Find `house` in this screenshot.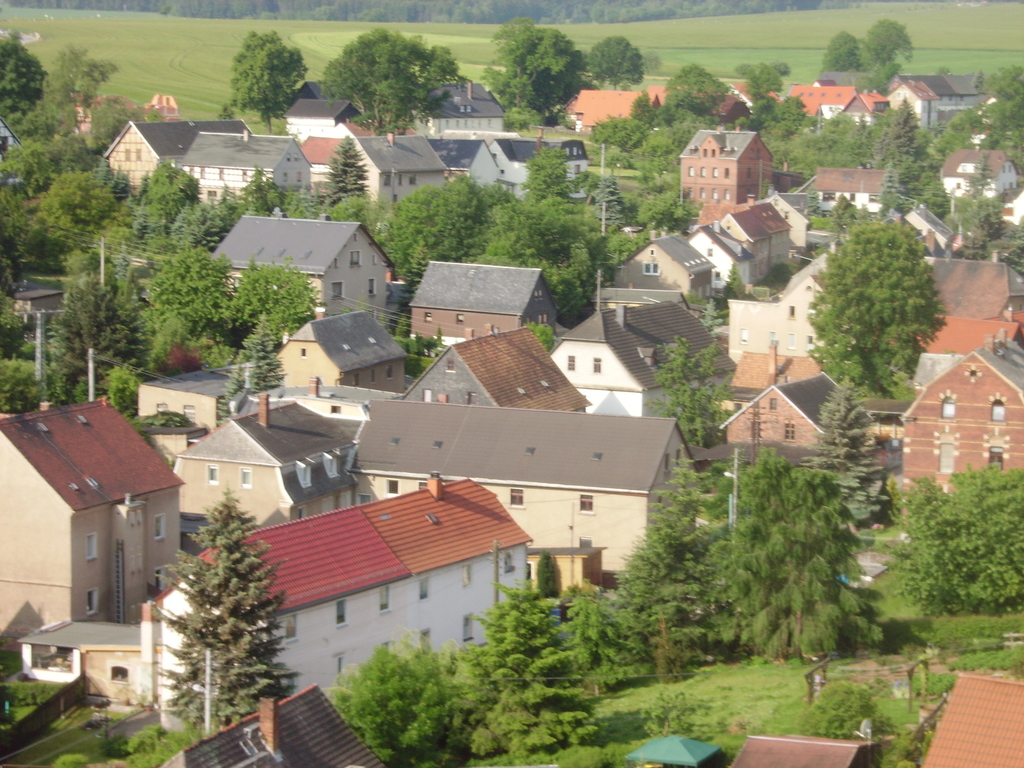
The bounding box for `house` is x1=785 y1=166 x2=906 y2=249.
